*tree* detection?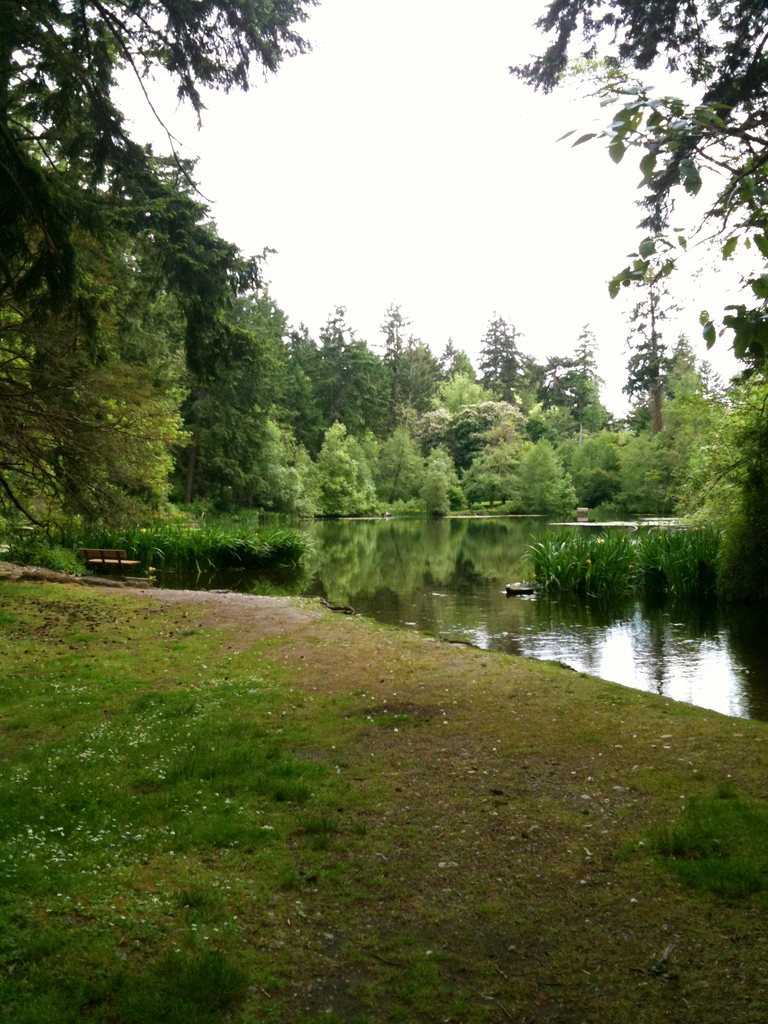
<box>392,382,577,522</box>
